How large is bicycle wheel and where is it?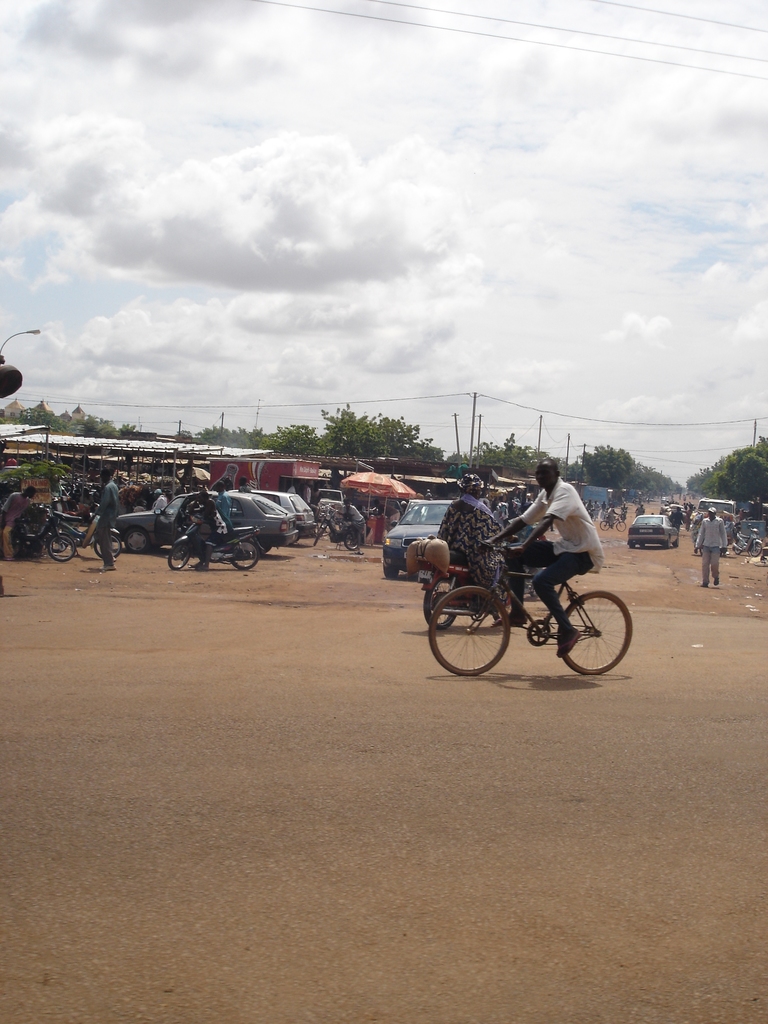
Bounding box: bbox=[618, 520, 627, 534].
